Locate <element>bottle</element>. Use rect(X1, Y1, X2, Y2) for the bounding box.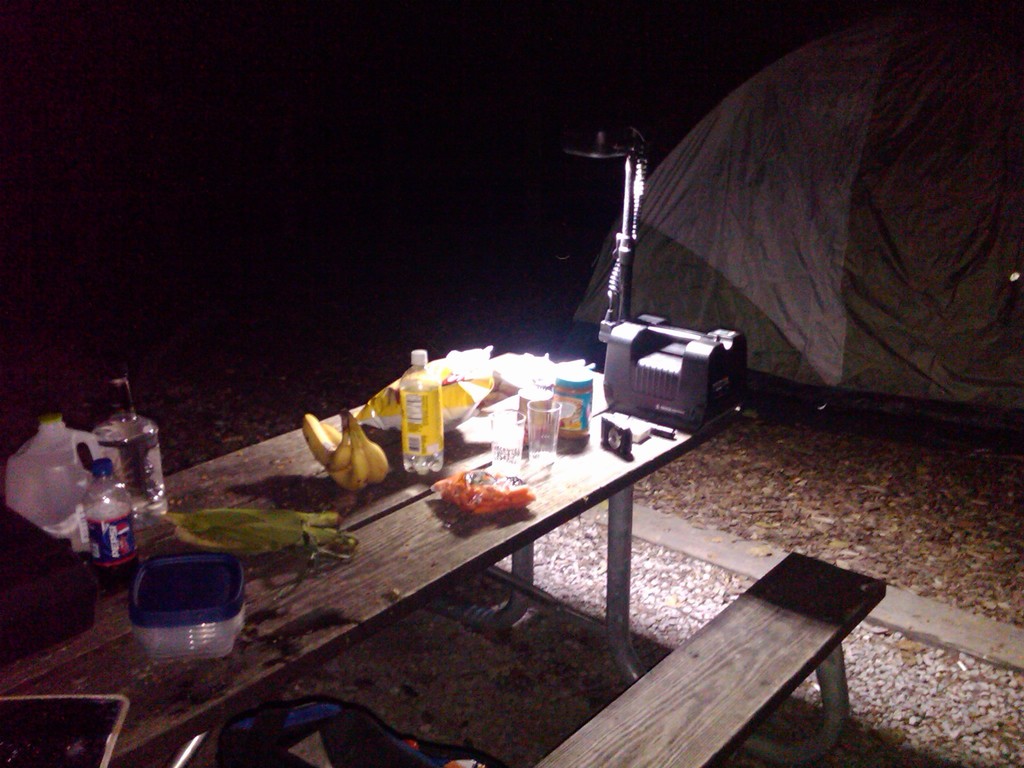
rect(5, 393, 96, 541).
